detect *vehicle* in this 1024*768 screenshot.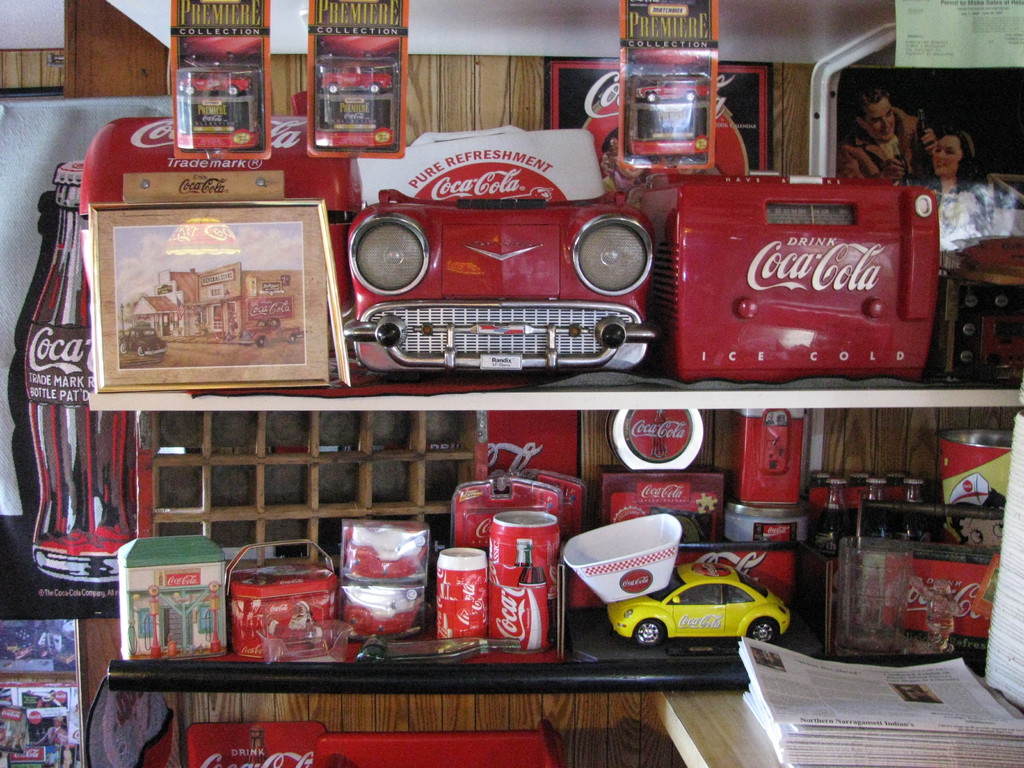
Detection: (x1=117, y1=321, x2=174, y2=364).
